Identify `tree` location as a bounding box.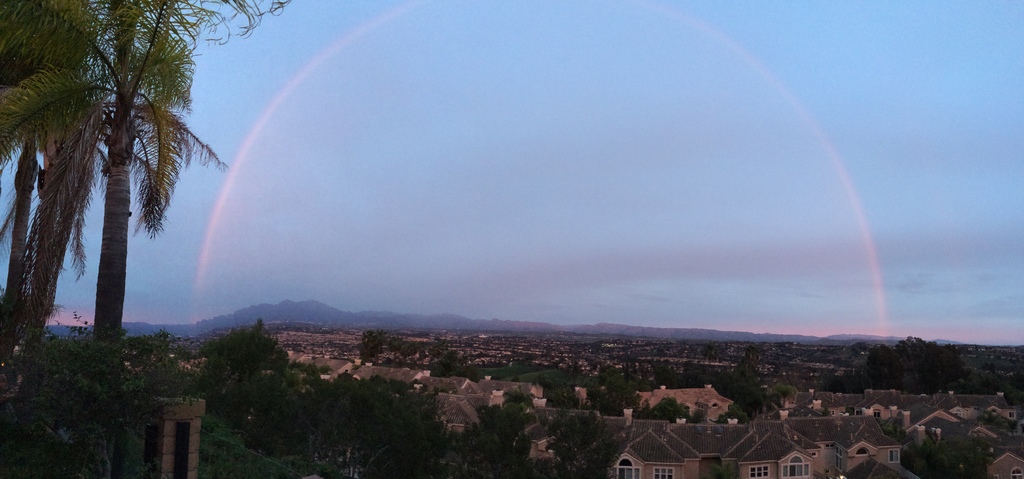
209, 318, 302, 405.
